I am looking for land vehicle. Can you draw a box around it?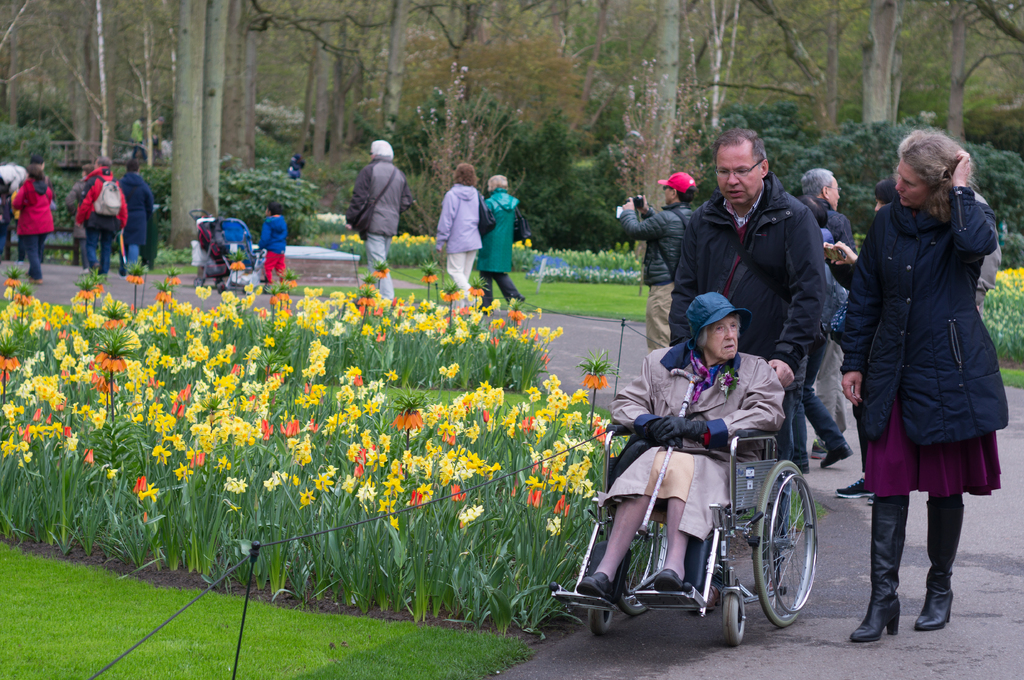
Sure, the bounding box is bbox(551, 367, 821, 640).
